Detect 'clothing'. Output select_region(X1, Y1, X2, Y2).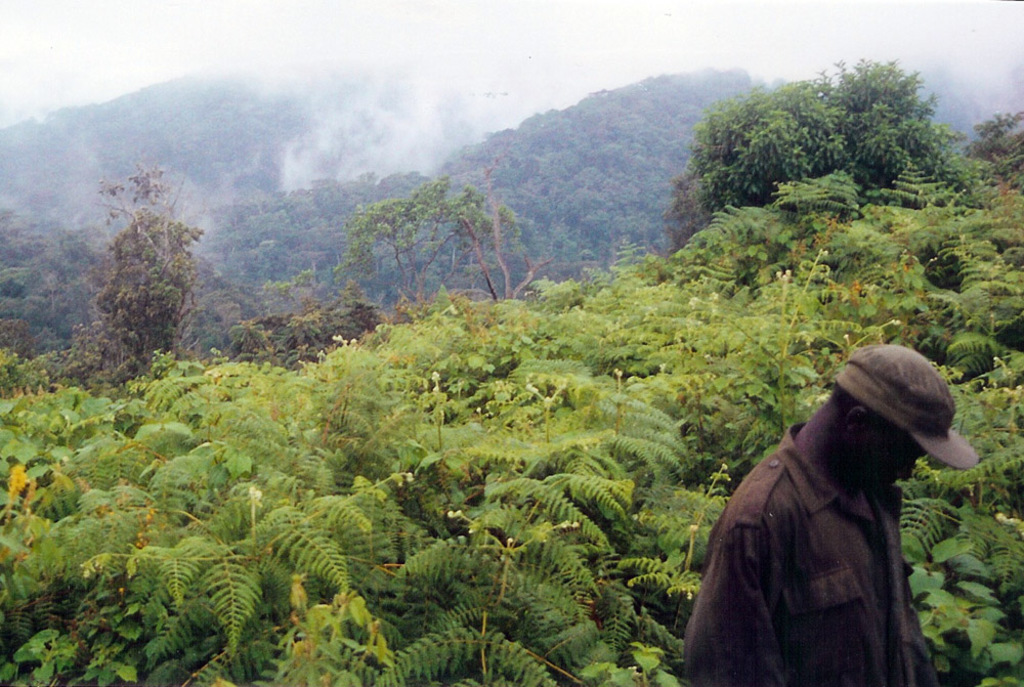
select_region(676, 421, 947, 686).
